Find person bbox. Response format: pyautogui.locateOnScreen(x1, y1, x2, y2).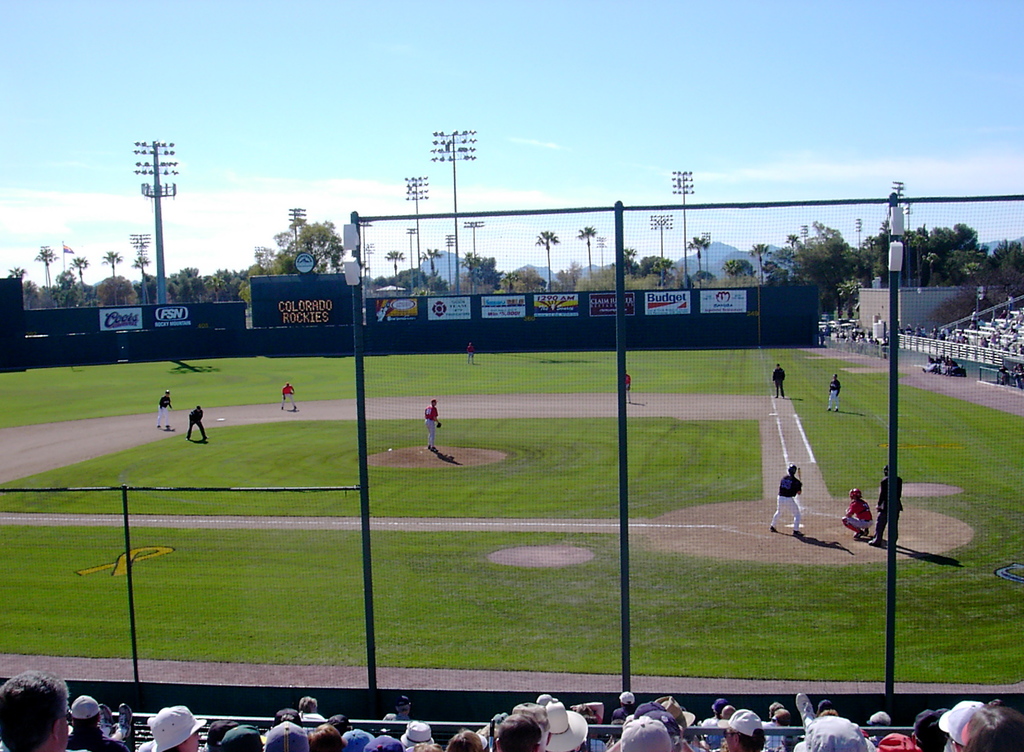
pyautogui.locateOnScreen(716, 703, 774, 751).
